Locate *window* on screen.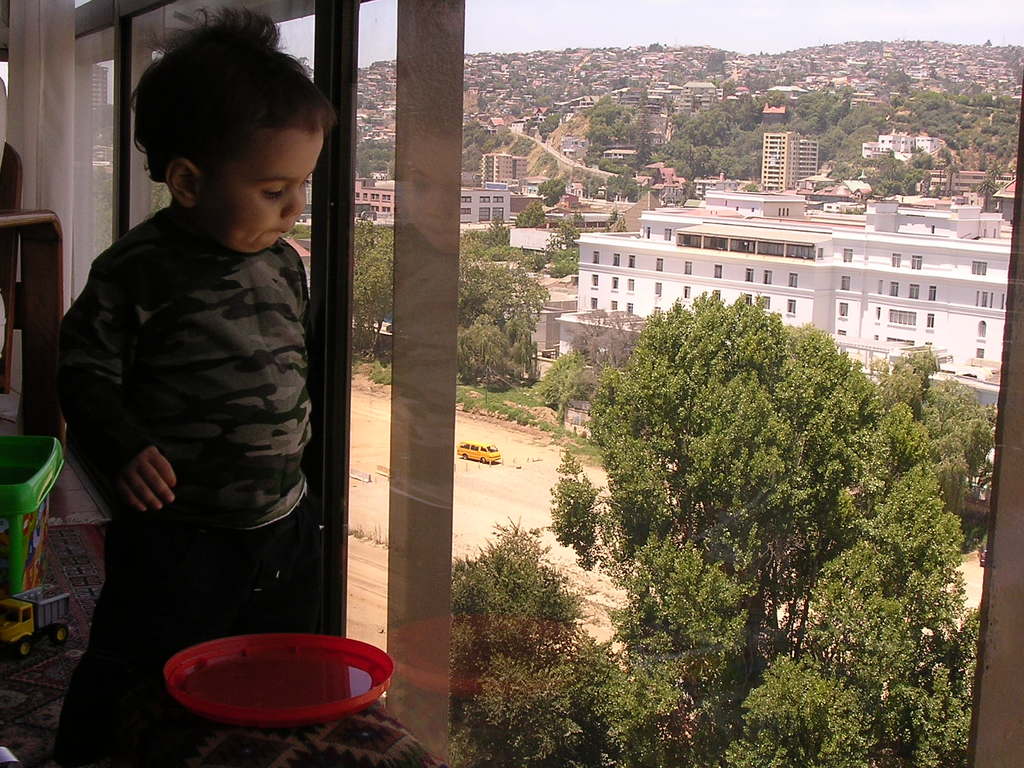
On screen at <bbox>664, 230, 671, 241</bbox>.
